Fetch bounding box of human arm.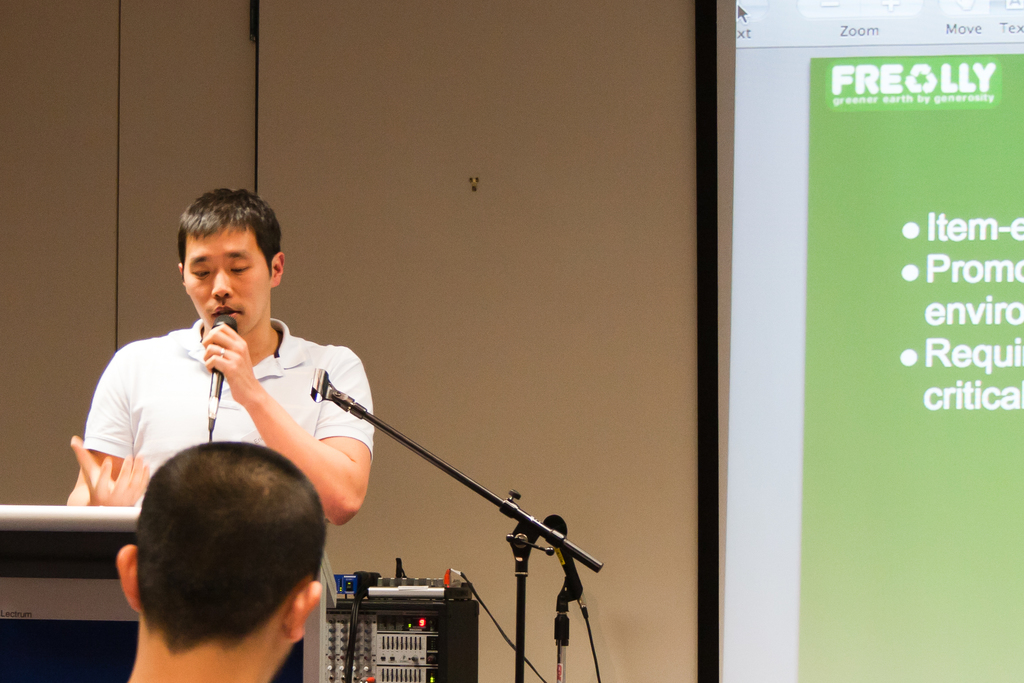
Bbox: 61:352:149:504.
